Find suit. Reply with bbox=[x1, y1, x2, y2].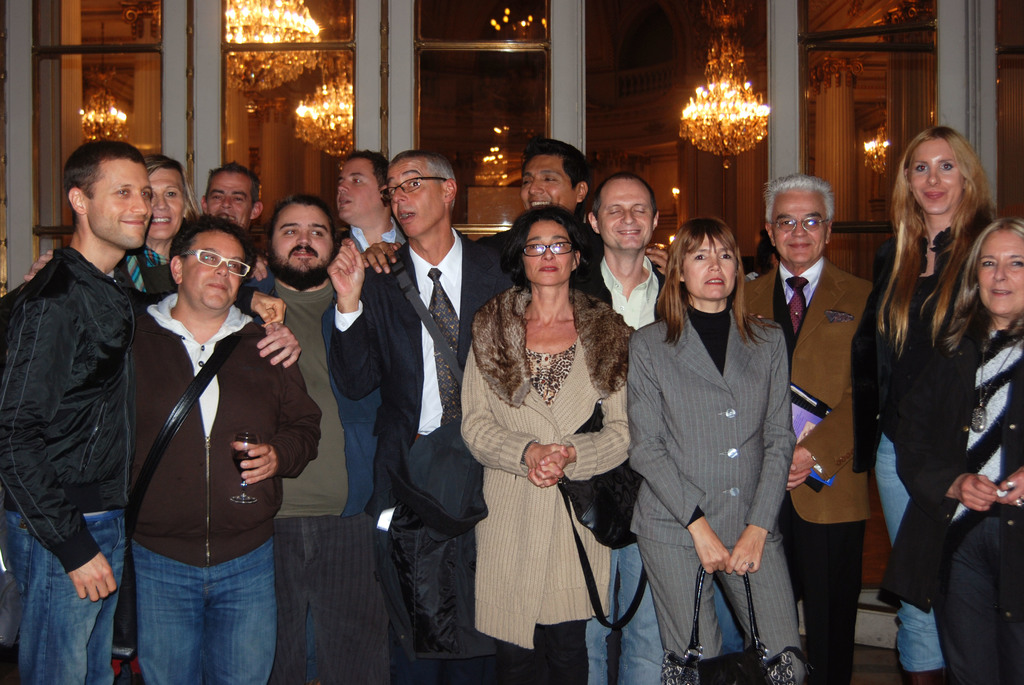
bbox=[329, 223, 531, 684].
